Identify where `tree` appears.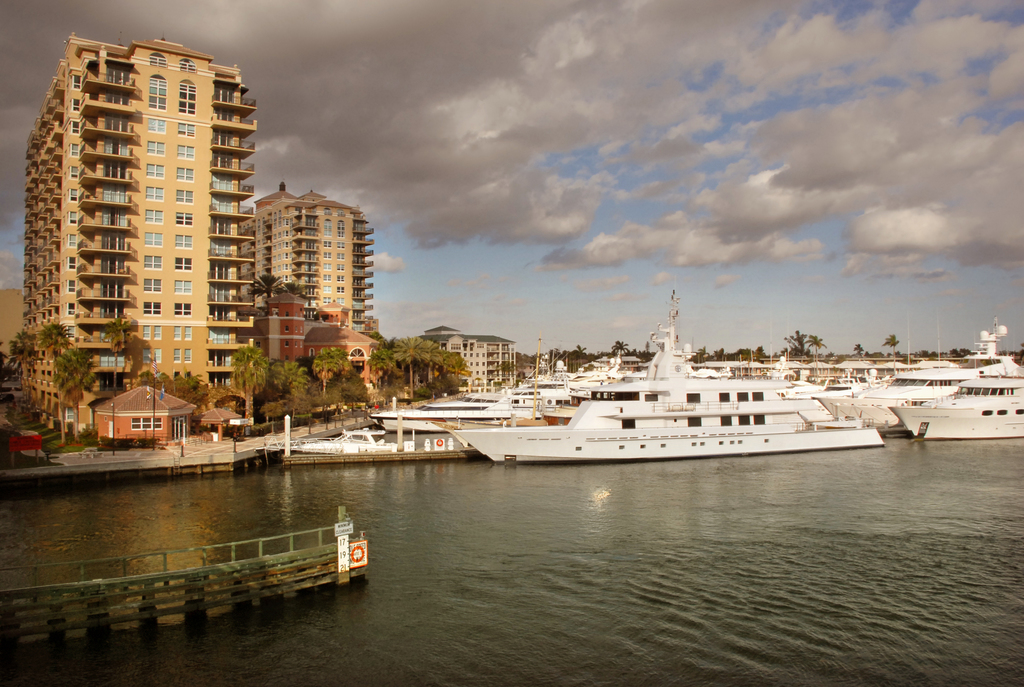
Appears at l=613, t=341, r=630, b=351.
